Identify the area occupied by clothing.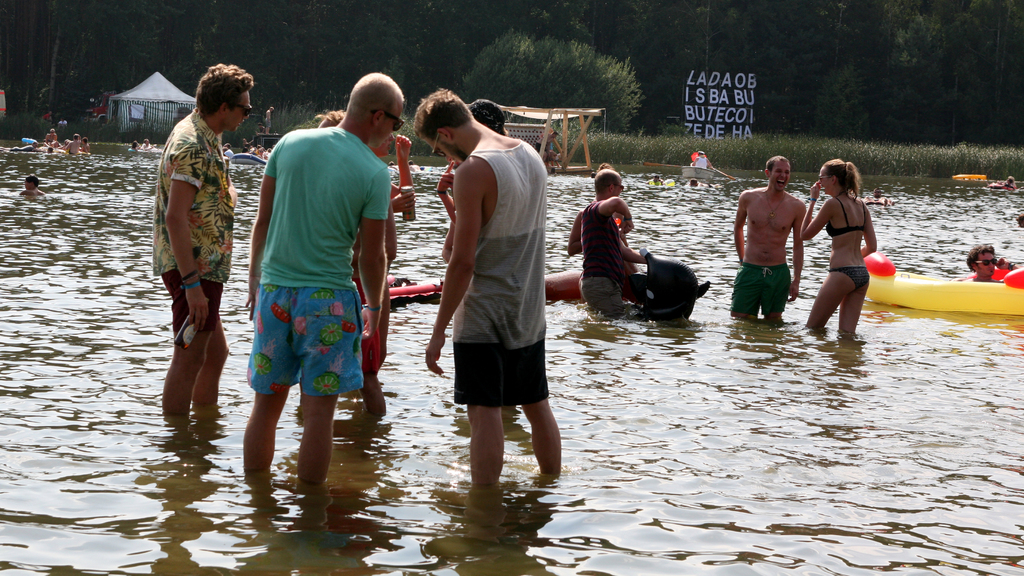
Area: 450, 137, 545, 345.
